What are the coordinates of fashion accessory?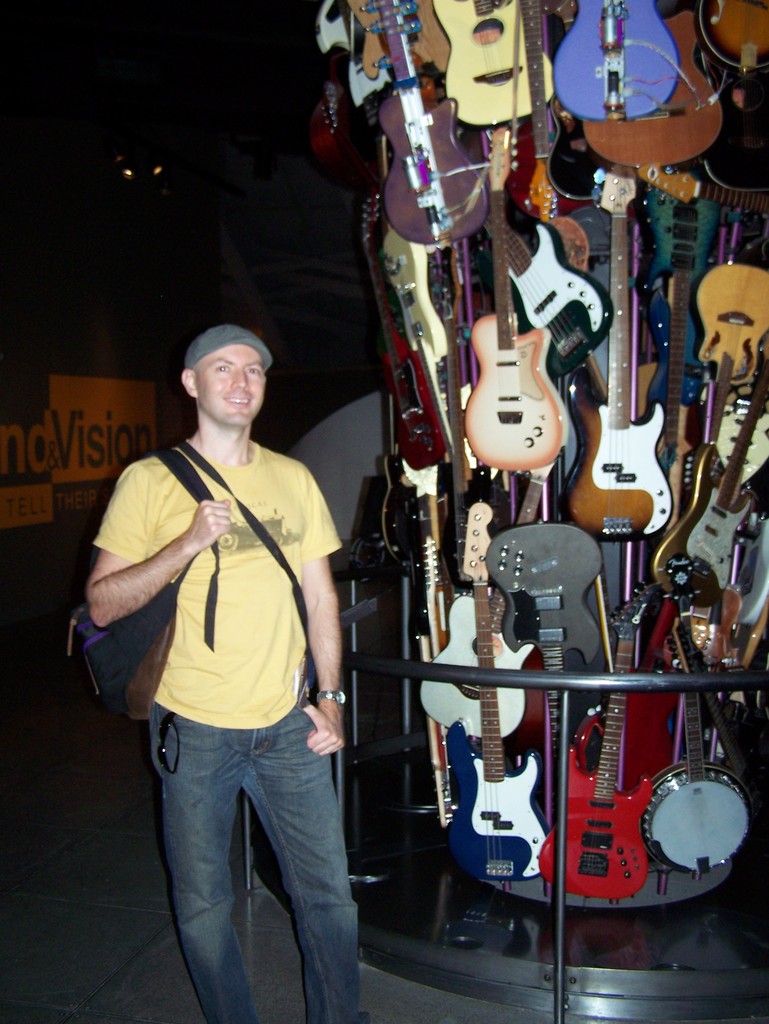
x1=179 y1=314 x2=273 y2=369.
